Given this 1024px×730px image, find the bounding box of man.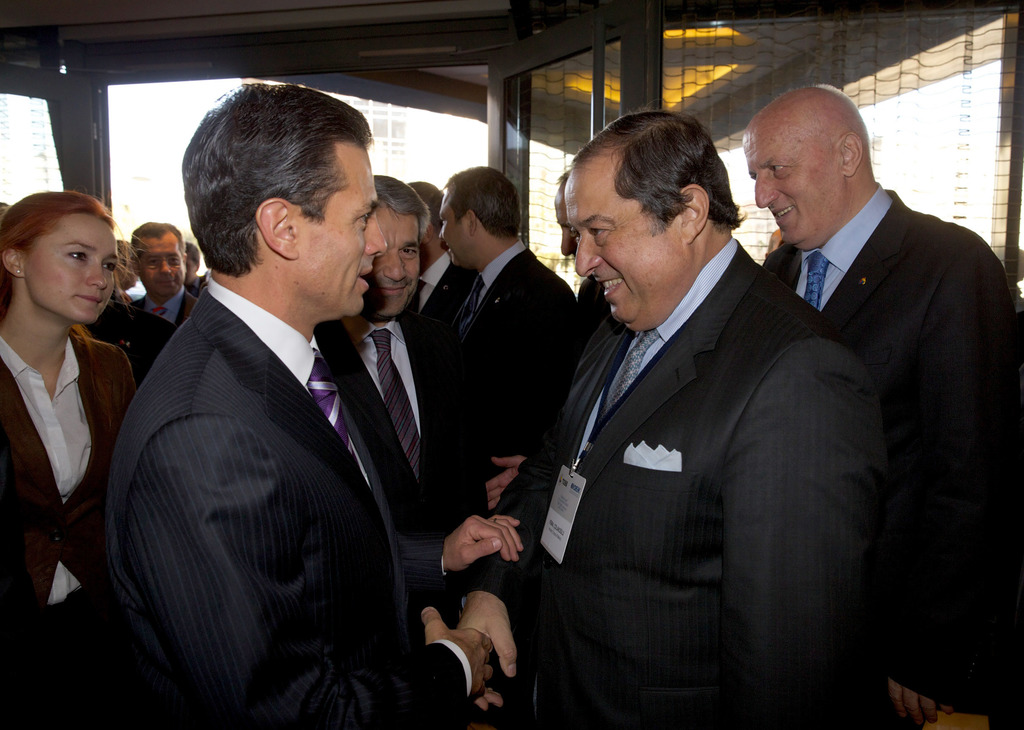
detection(436, 166, 587, 514).
